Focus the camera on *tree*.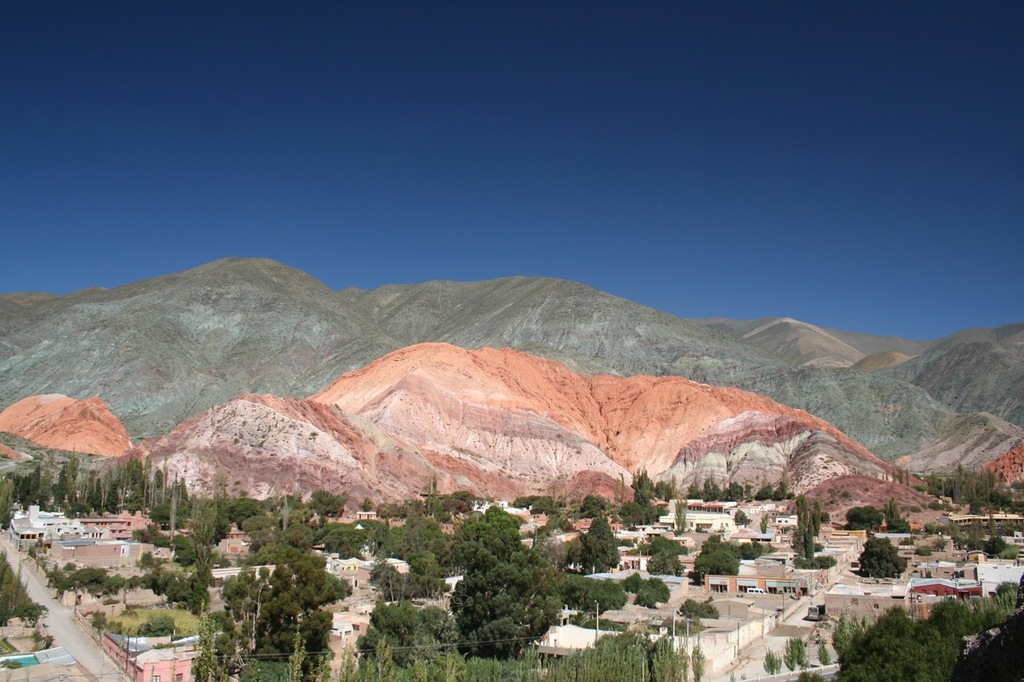
Focus region: l=242, t=515, r=264, b=529.
